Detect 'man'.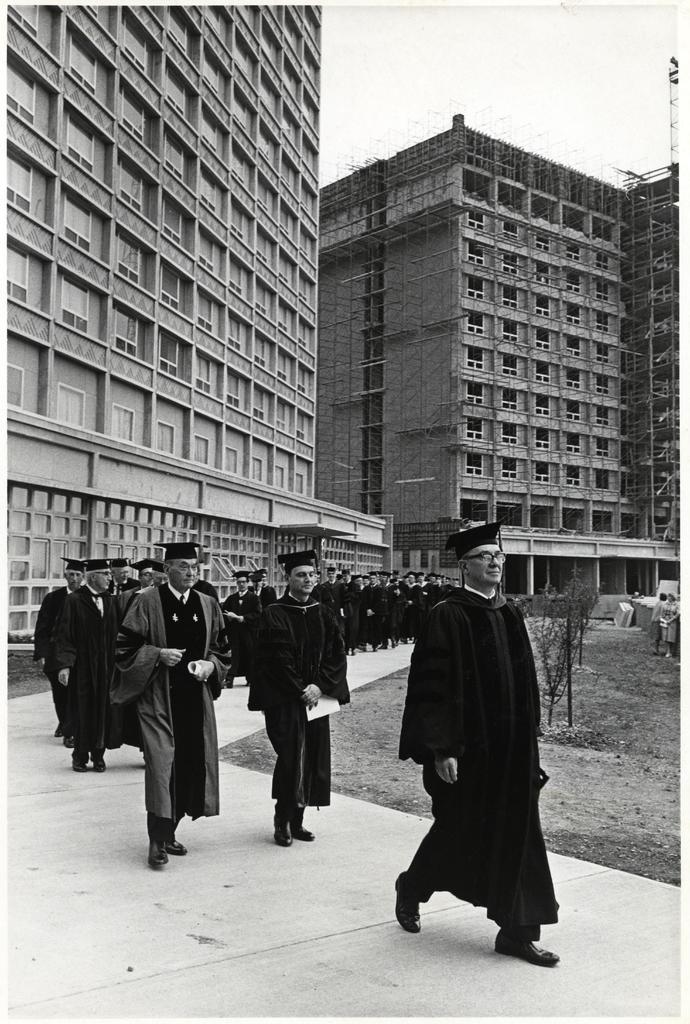
Detected at 218:566:264:685.
